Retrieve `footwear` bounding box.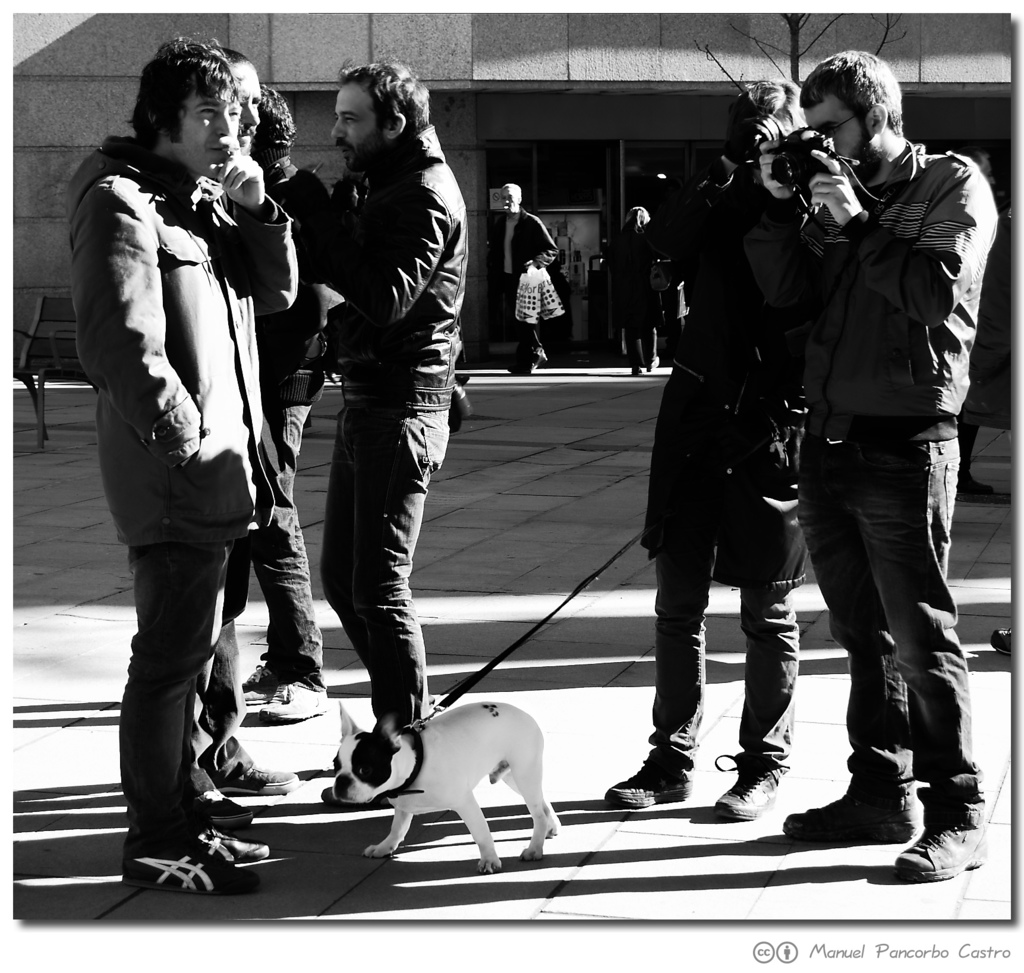
Bounding box: l=239, t=661, r=279, b=702.
